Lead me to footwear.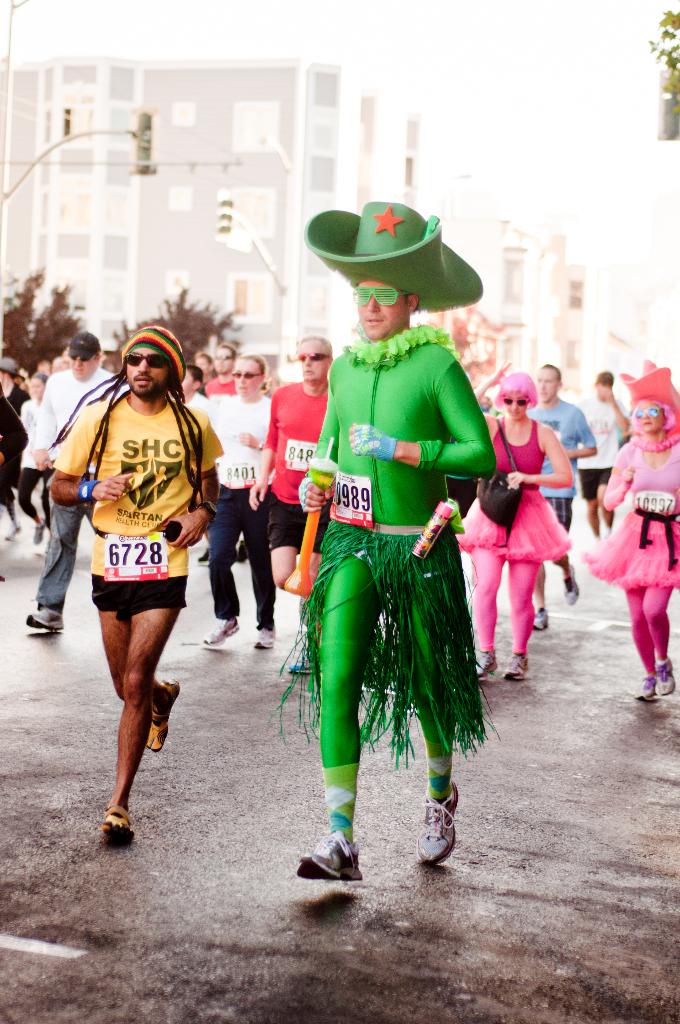
Lead to (x1=285, y1=643, x2=314, y2=676).
